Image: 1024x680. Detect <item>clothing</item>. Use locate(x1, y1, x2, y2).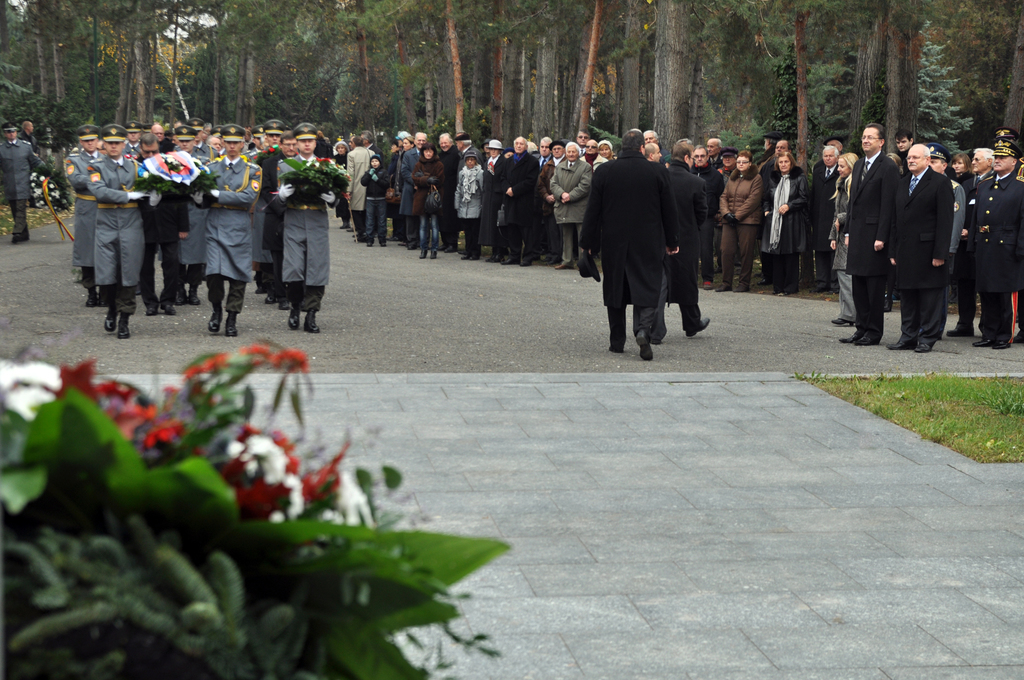
locate(578, 150, 678, 348).
